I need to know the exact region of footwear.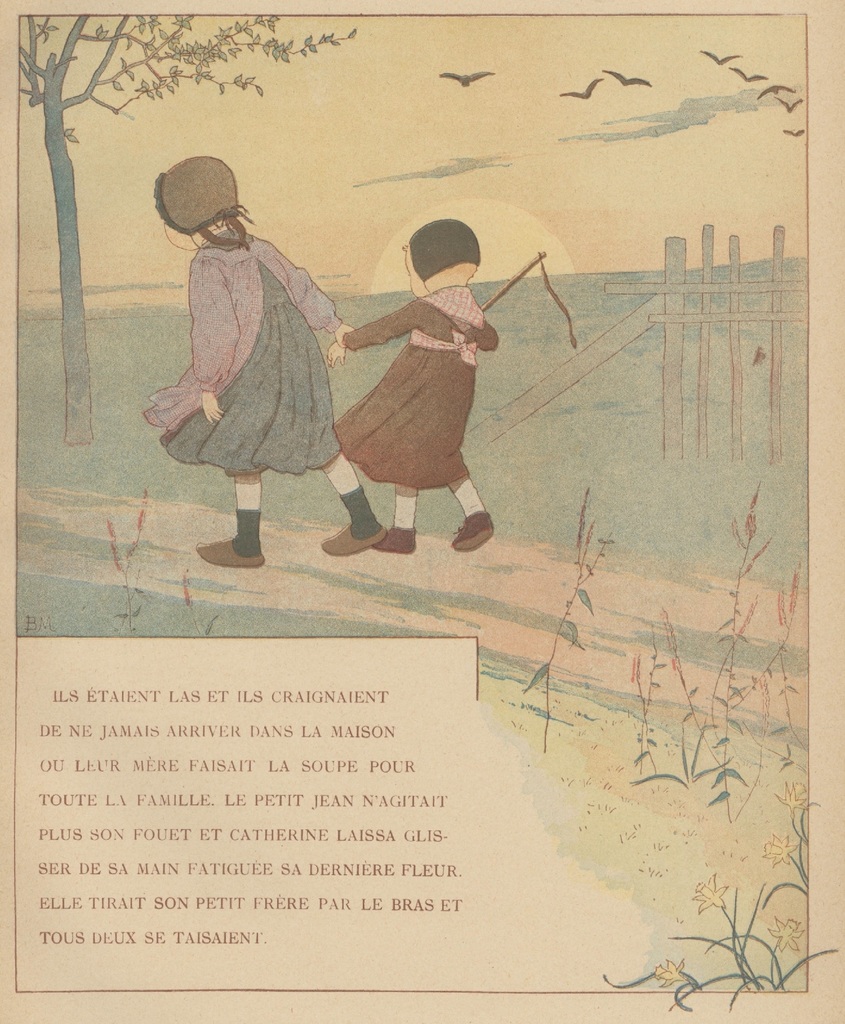
Region: 454 509 492 554.
